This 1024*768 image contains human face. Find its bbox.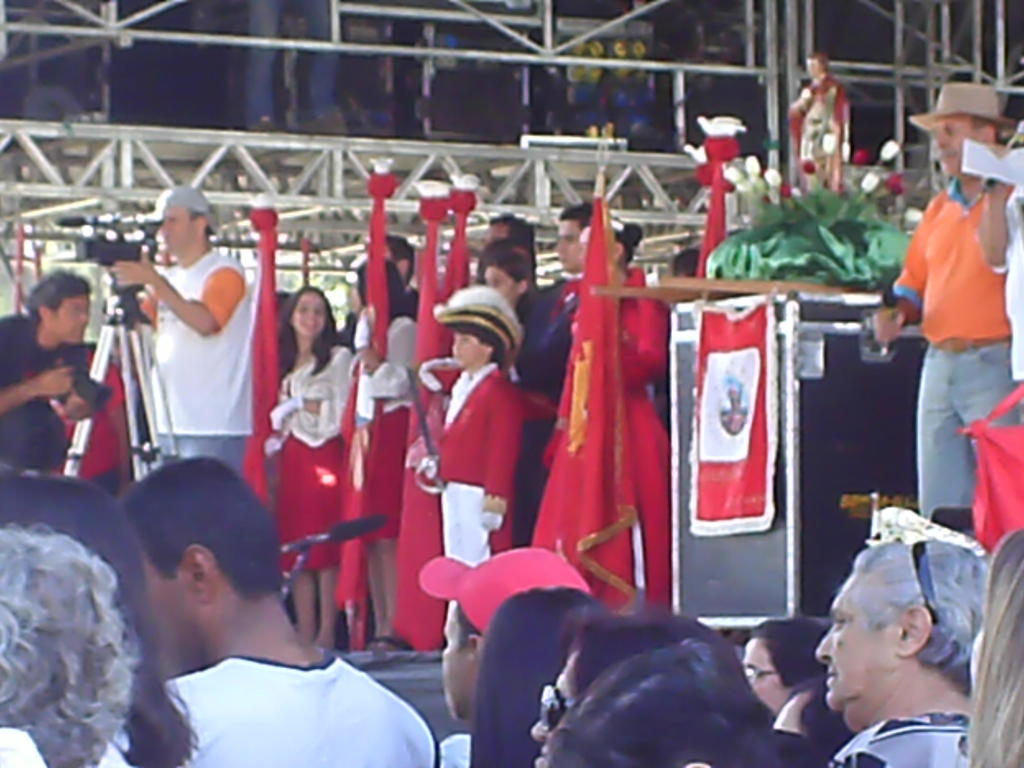
<region>293, 294, 326, 336</region>.
